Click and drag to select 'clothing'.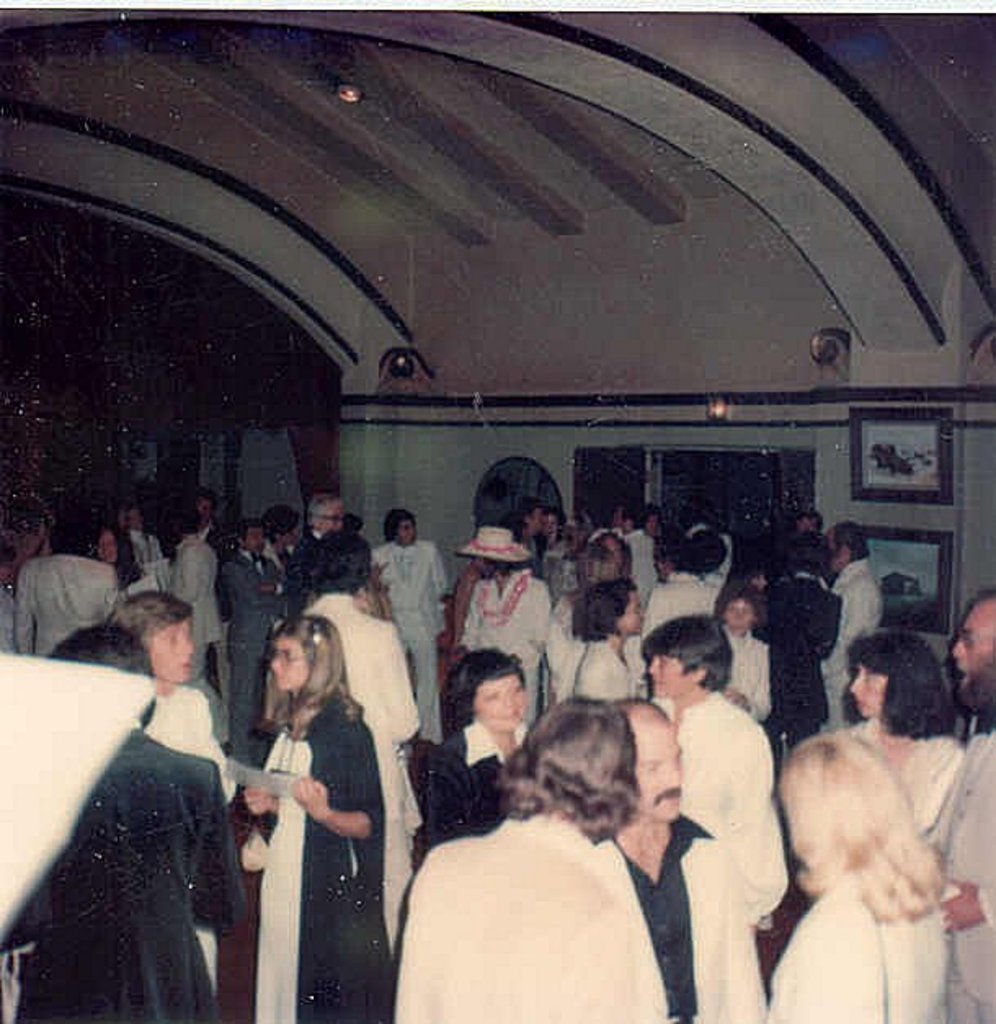
Selection: rect(8, 549, 113, 665).
